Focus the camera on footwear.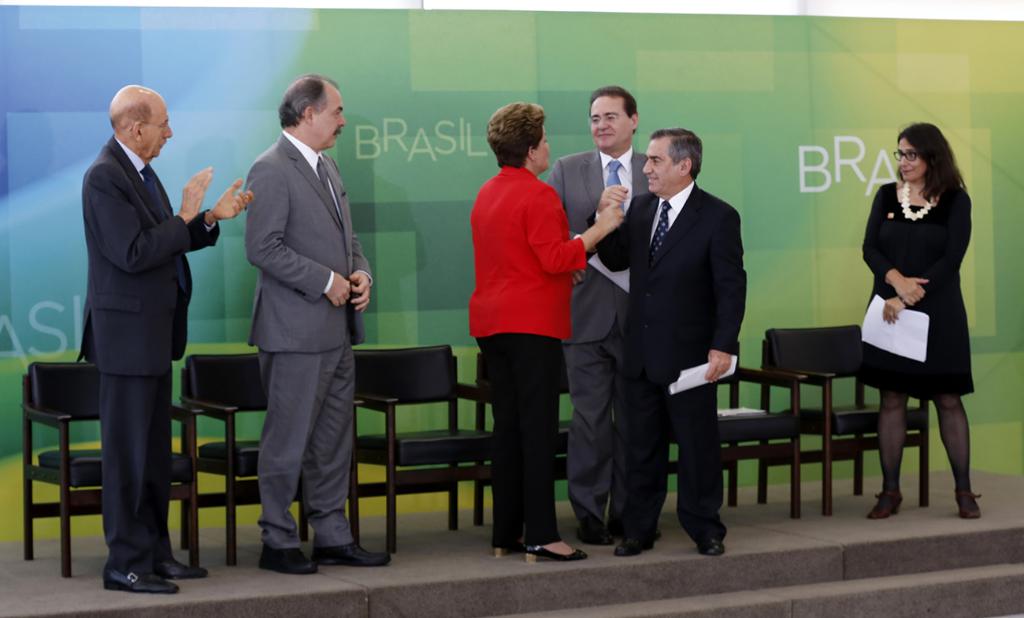
Focus region: bbox=(523, 542, 580, 562).
